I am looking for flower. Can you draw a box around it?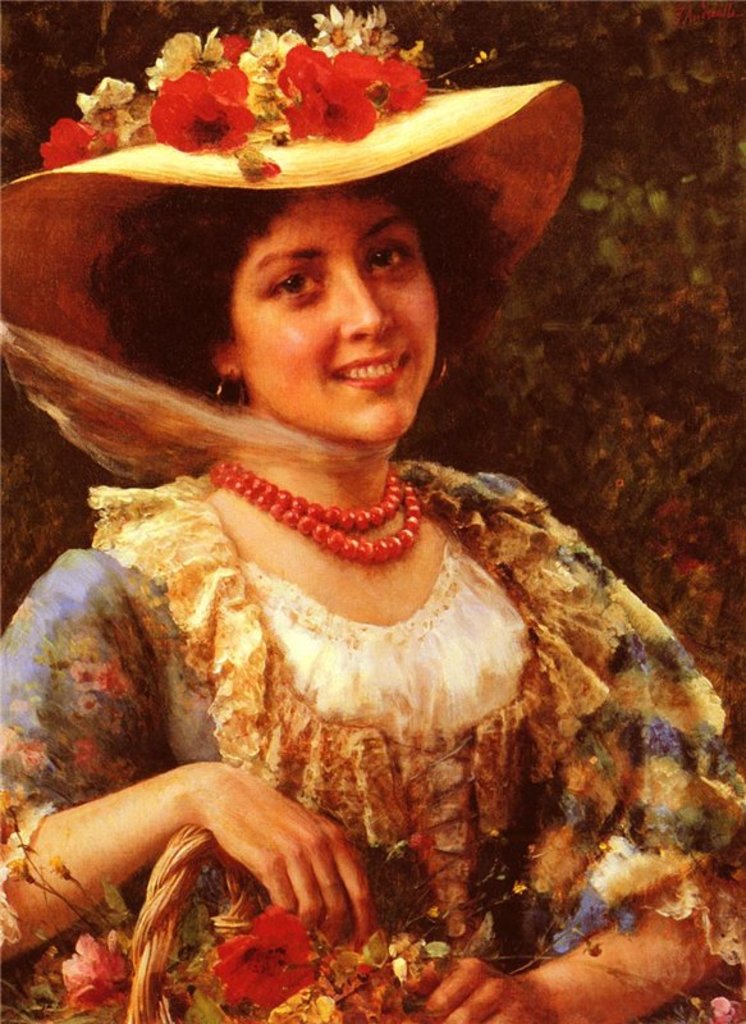
Sure, the bounding box is bbox=[37, 116, 96, 168].
